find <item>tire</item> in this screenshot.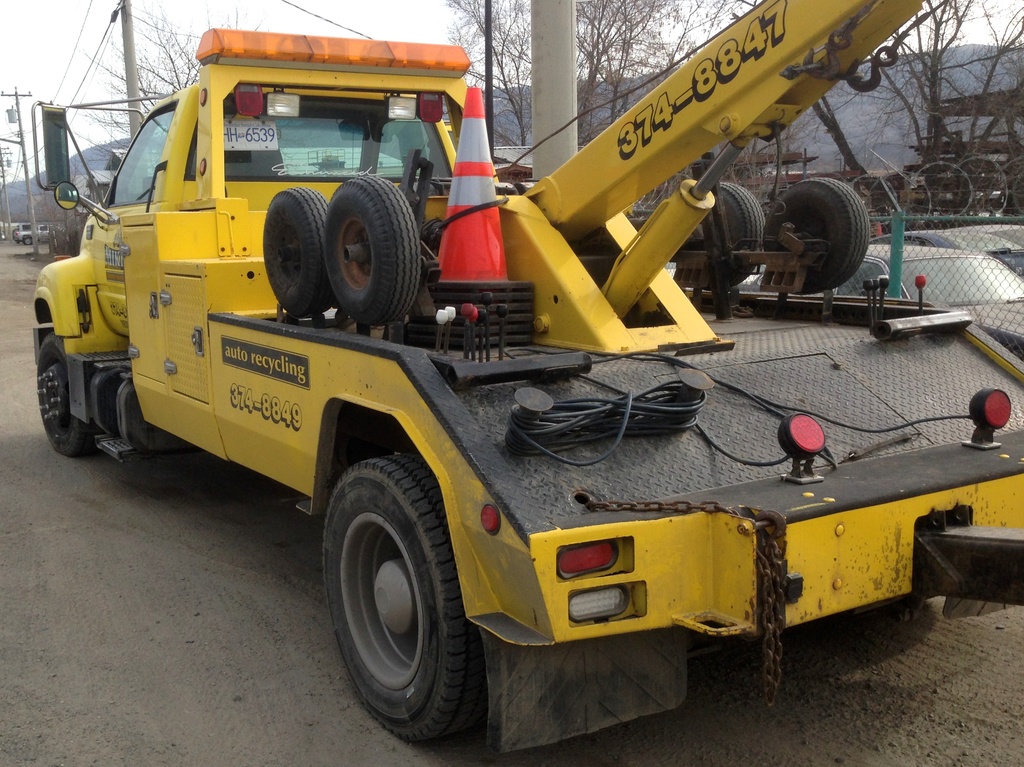
The bounding box for <item>tire</item> is pyautogui.locateOnScreen(778, 178, 867, 296).
